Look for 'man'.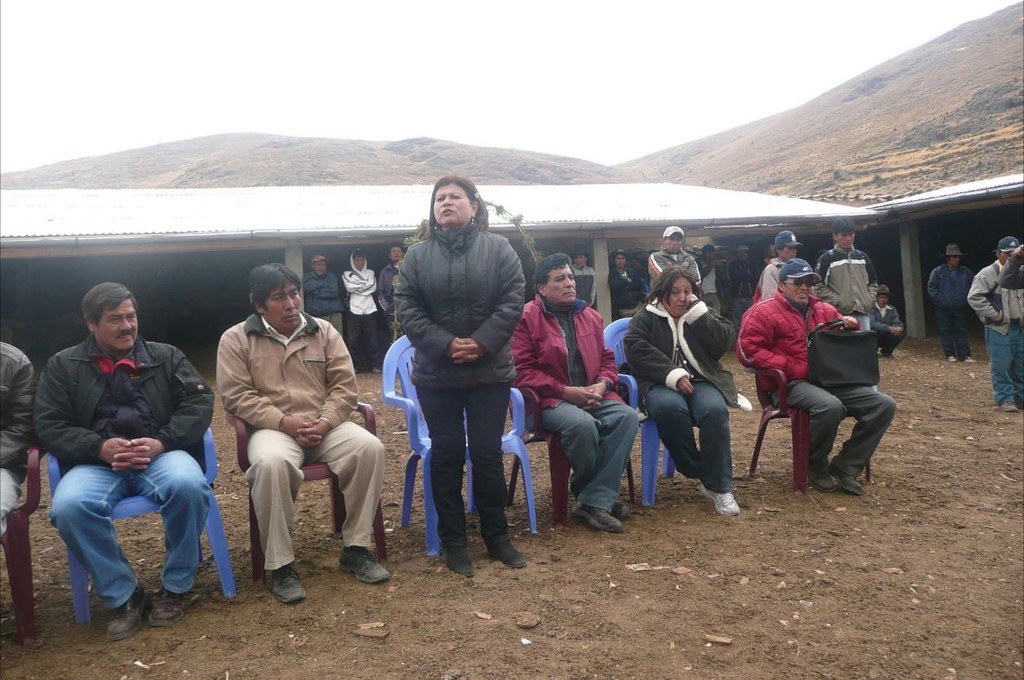
Found: [690, 245, 728, 314].
